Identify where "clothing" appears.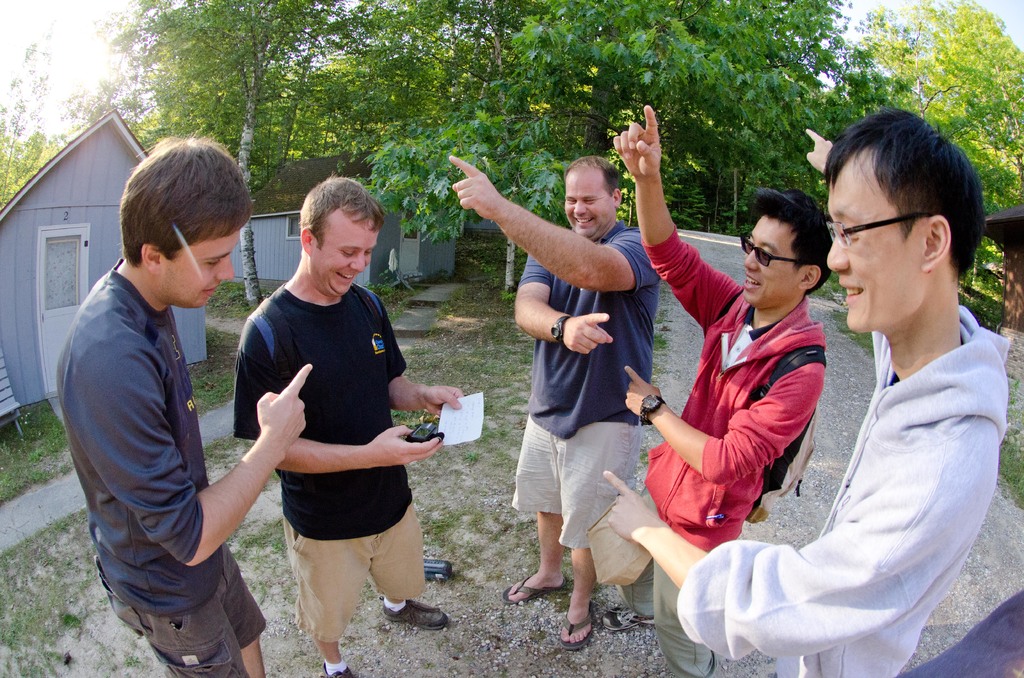
Appears at BBox(674, 300, 1011, 675).
